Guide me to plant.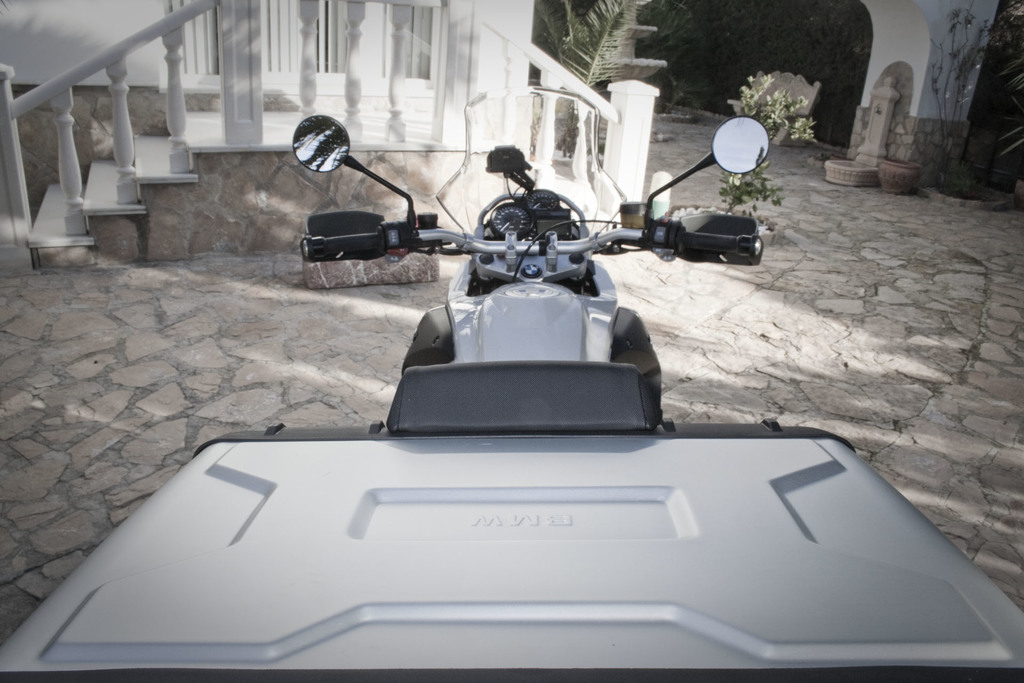
Guidance: (left=715, top=158, right=788, bottom=212).
